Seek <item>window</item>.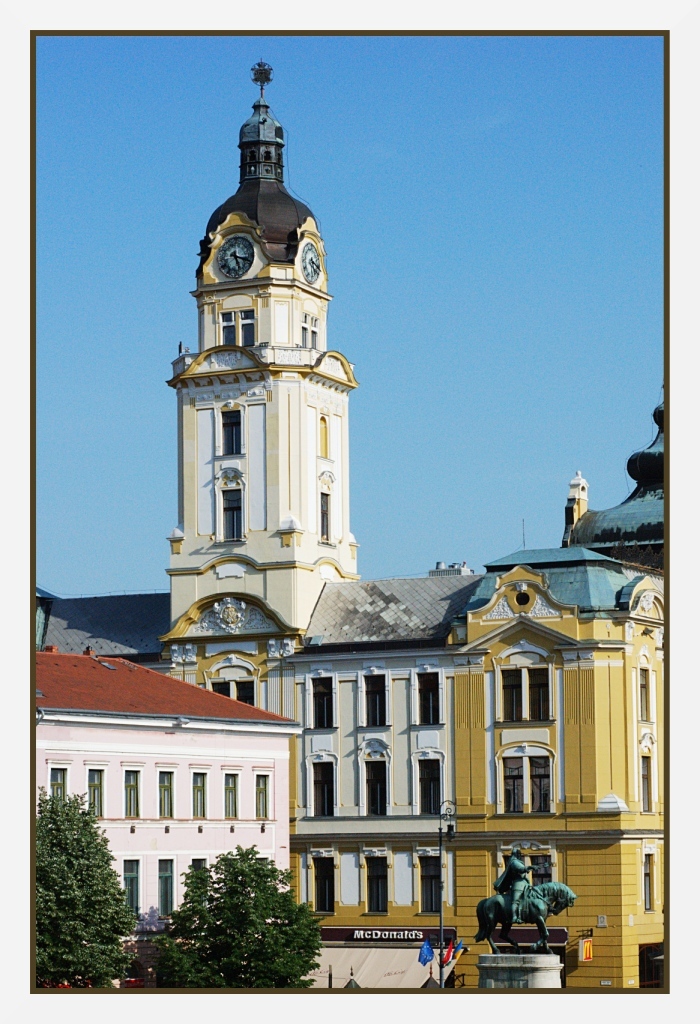
(154, 772, 172, 825).
